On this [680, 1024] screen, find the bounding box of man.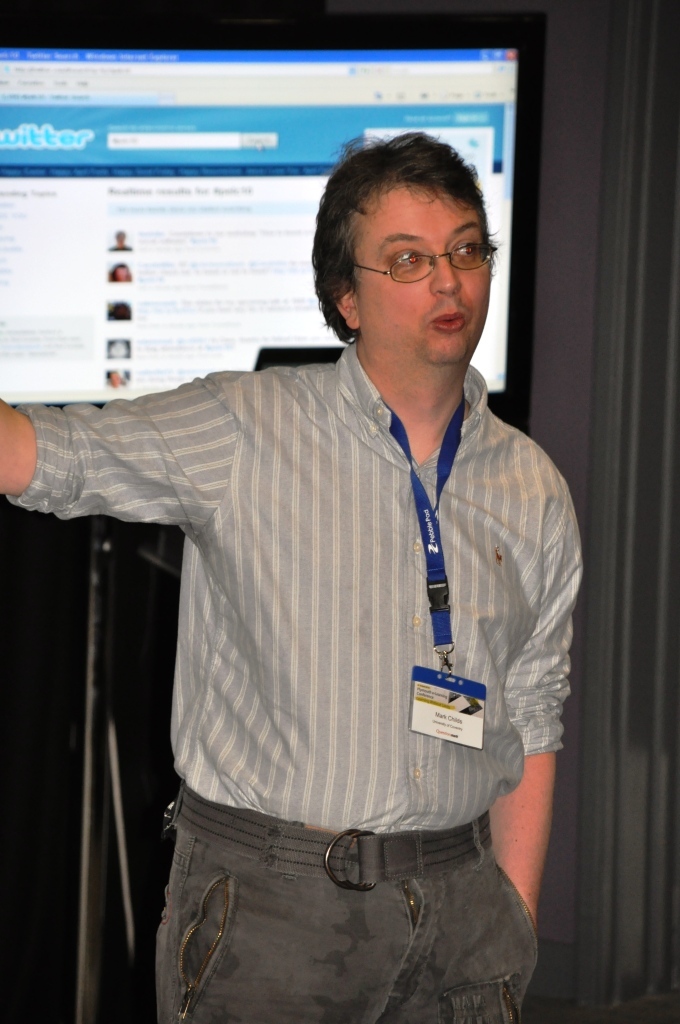
Bounding box: l=0, t=132, r=586, b=1023.
